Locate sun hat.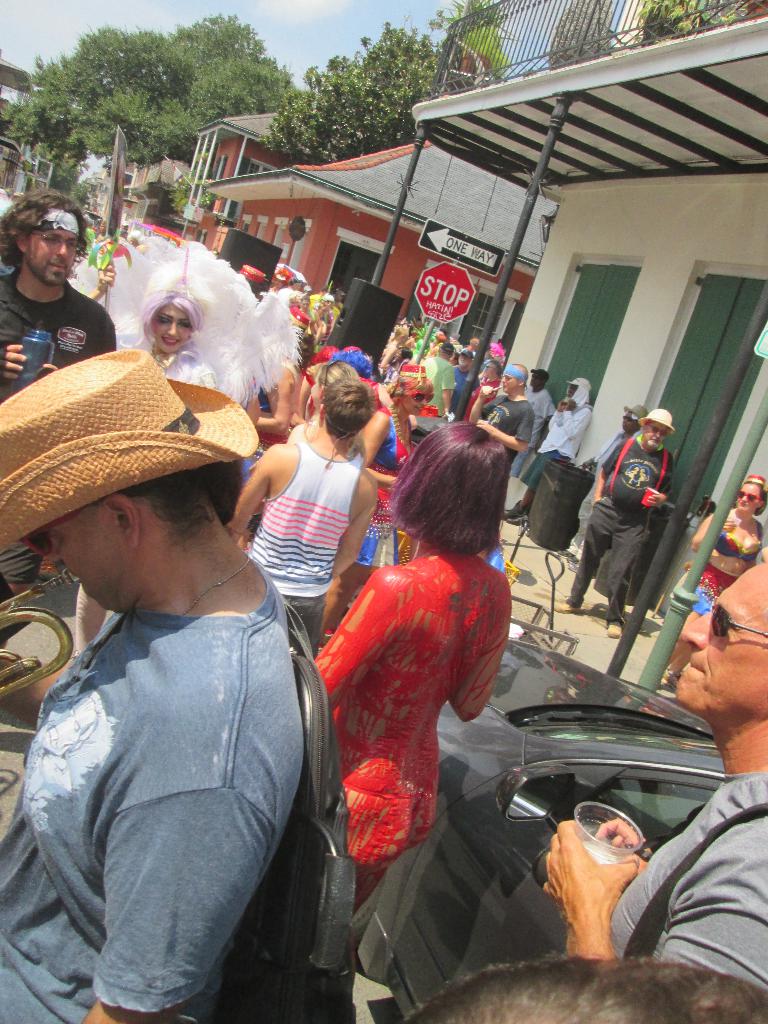
Bounding box: bbox=[742, 471, 767, 516].
